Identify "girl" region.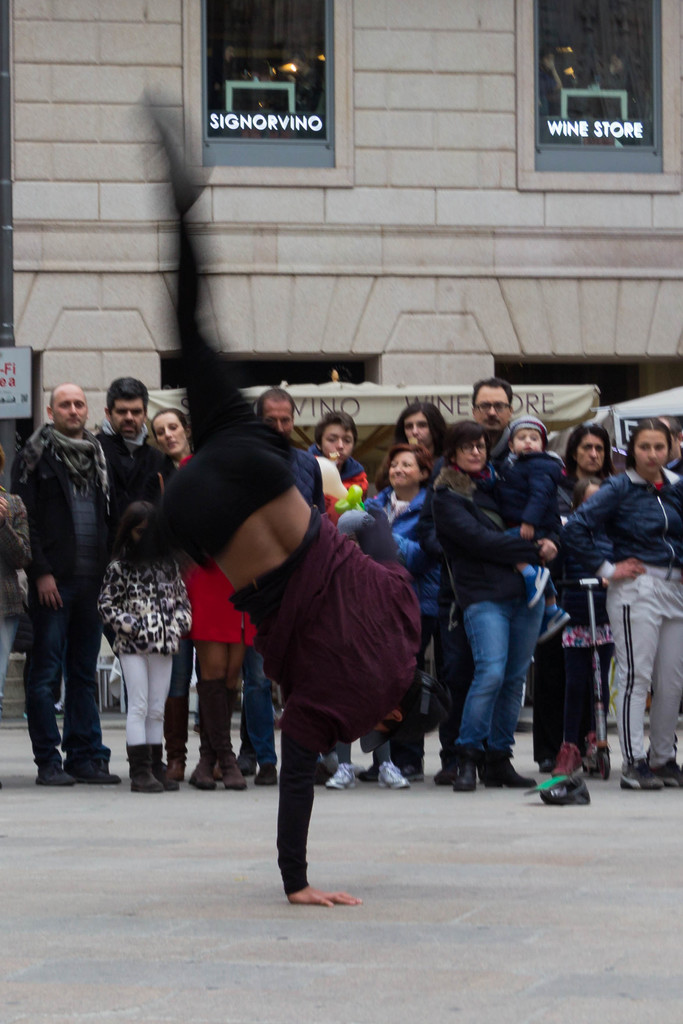
Region: [left=500, top=420, right=565, bottom=636].
